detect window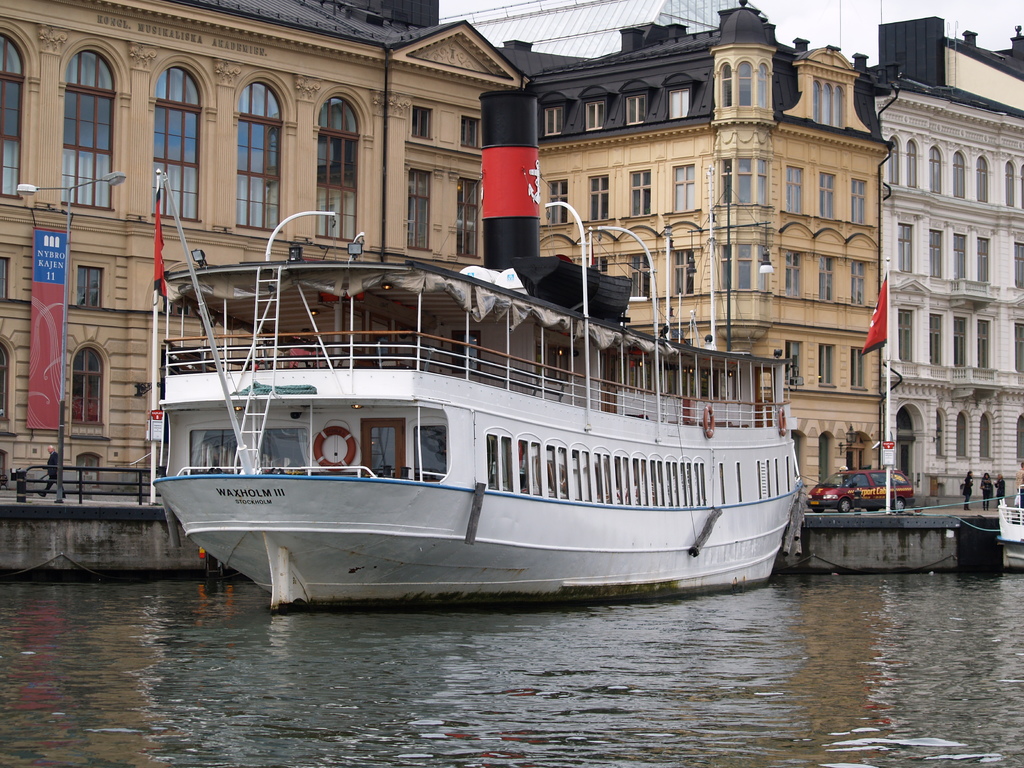
bbox=(1016, 317, 1023, 376)
